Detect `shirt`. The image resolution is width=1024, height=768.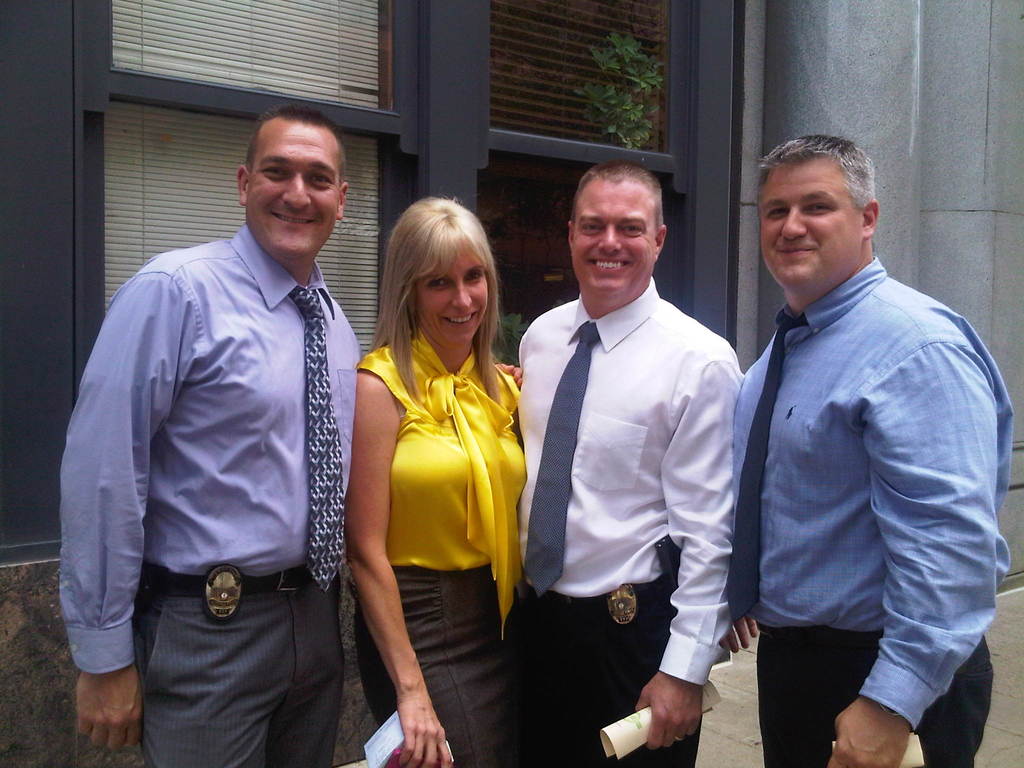
bbox=(731, 254, 1015, 735).
